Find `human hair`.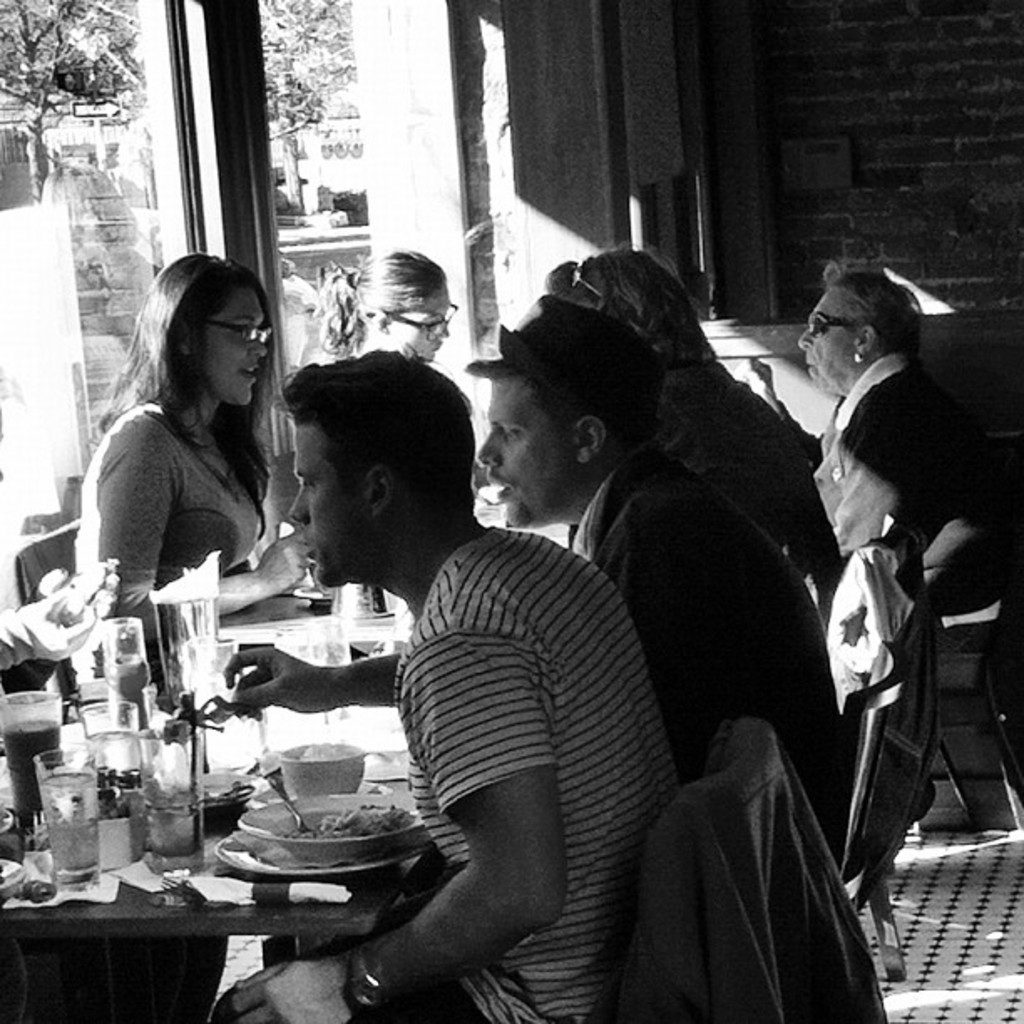
[524,296,673,437].
